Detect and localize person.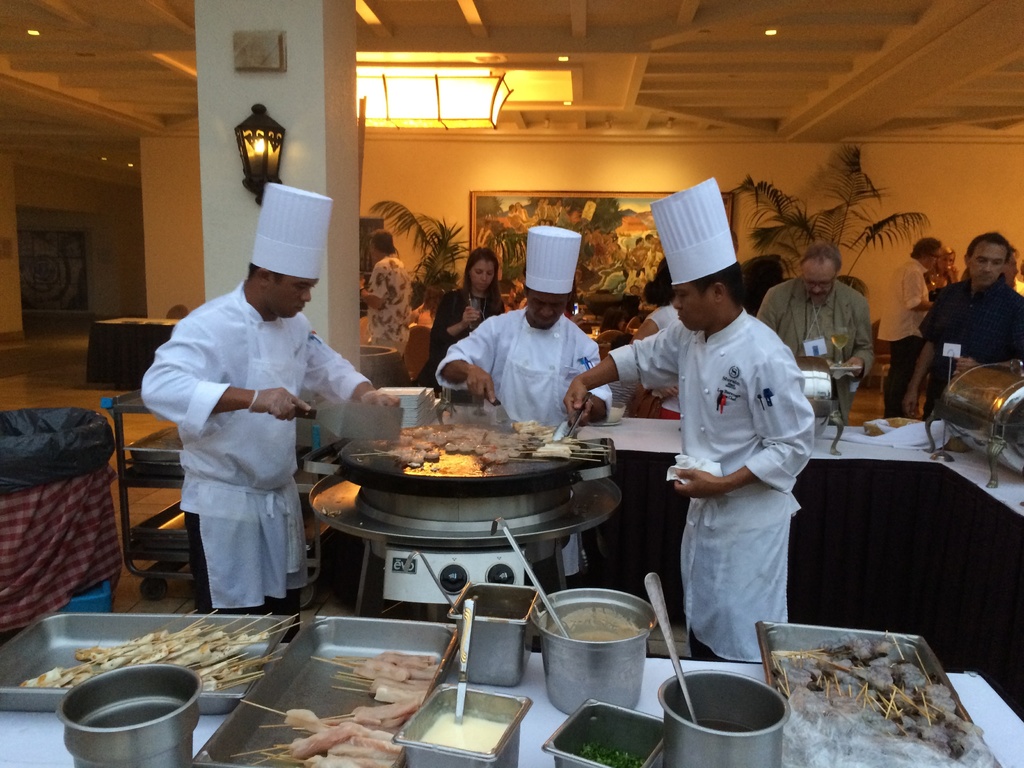
Localized at 875/233/934/417.
